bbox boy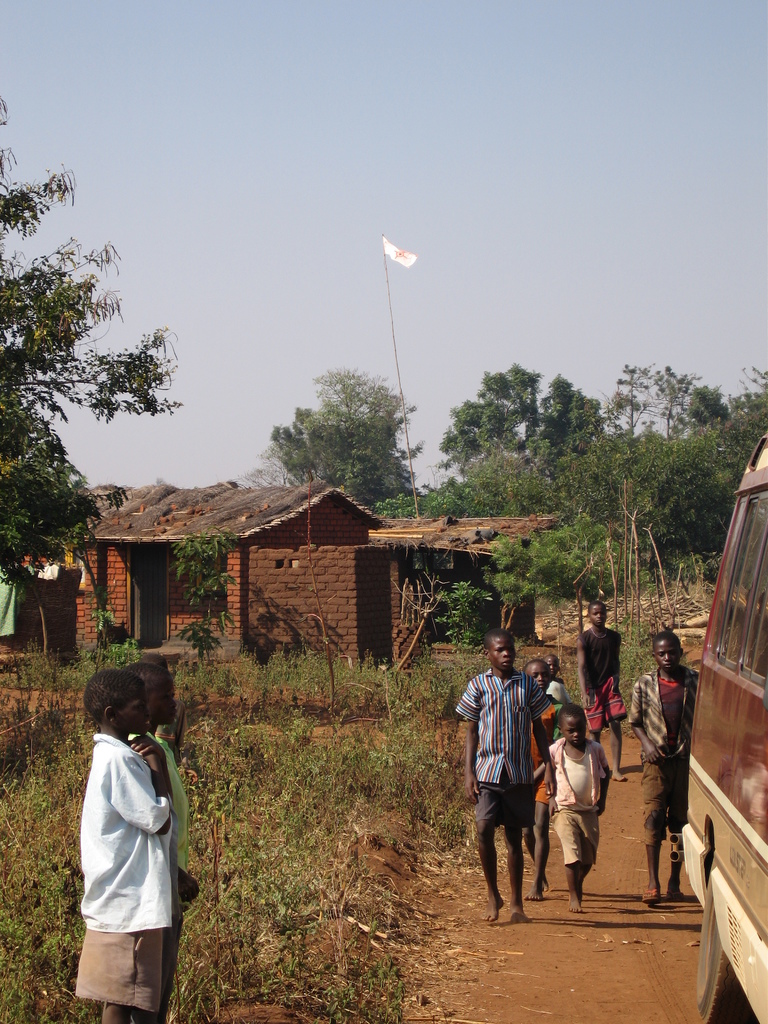
BBox(572, 603, 632, 782)
